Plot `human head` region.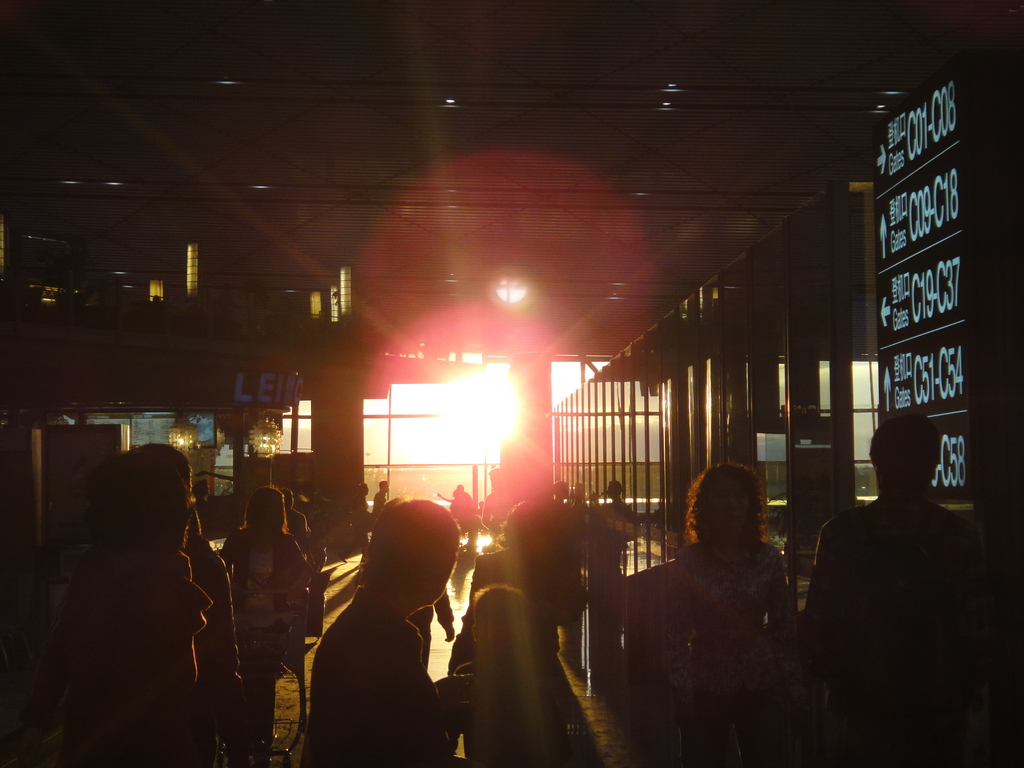
Plotted at <region>193, 477, 212, 497</region>.
